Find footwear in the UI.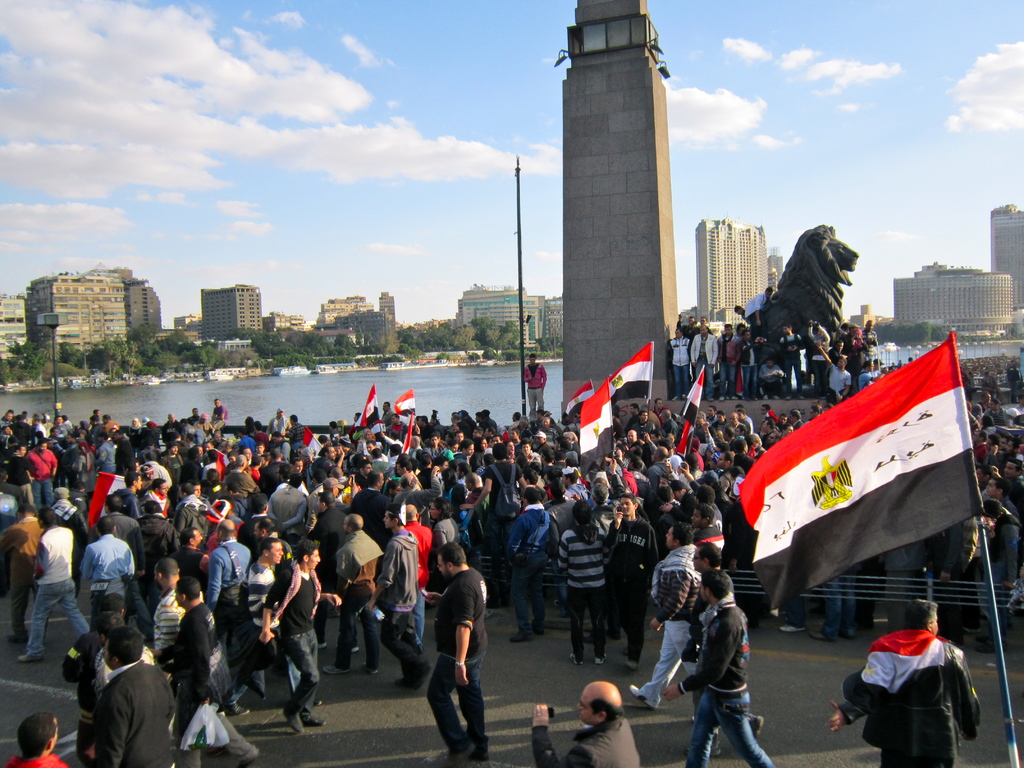
UI element at left=473, top=749, right=492, bottom=760.
